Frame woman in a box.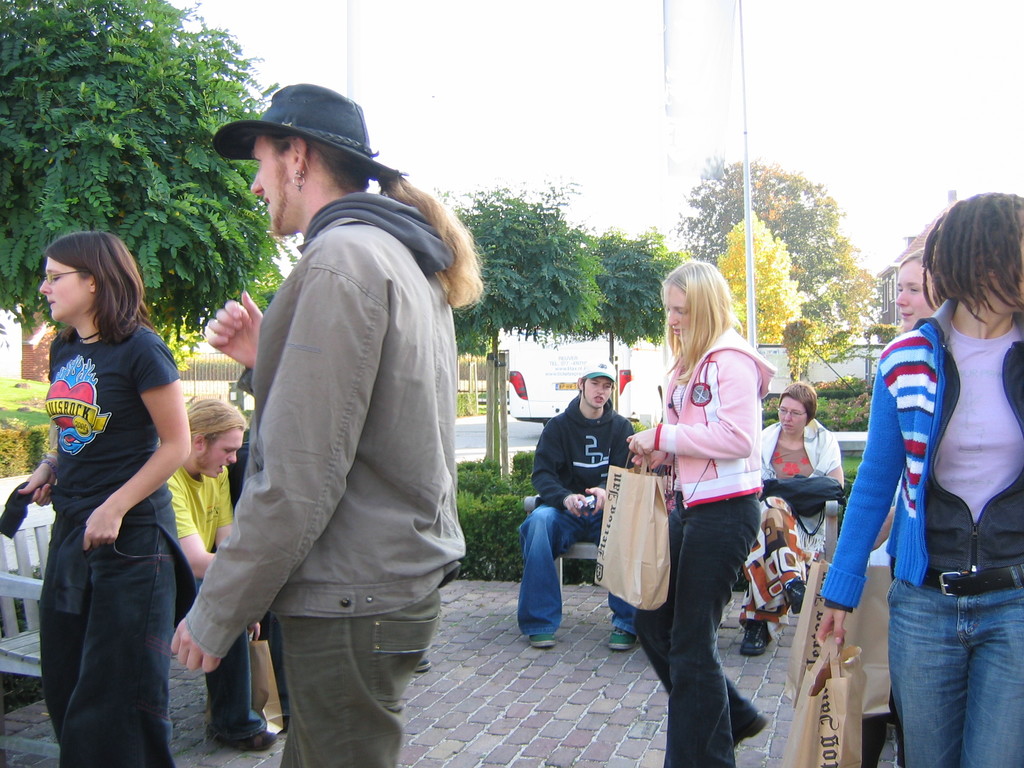
select_region(630, 266, 794, 767).
